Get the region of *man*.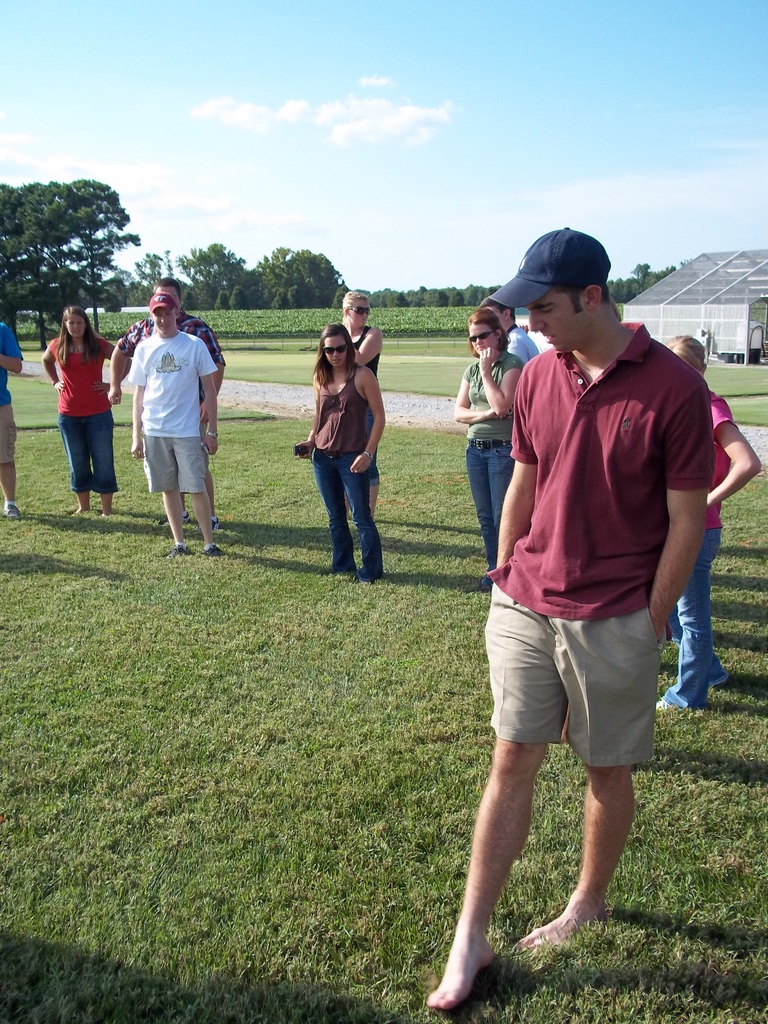
select_region(478, 294, 541, 363).
